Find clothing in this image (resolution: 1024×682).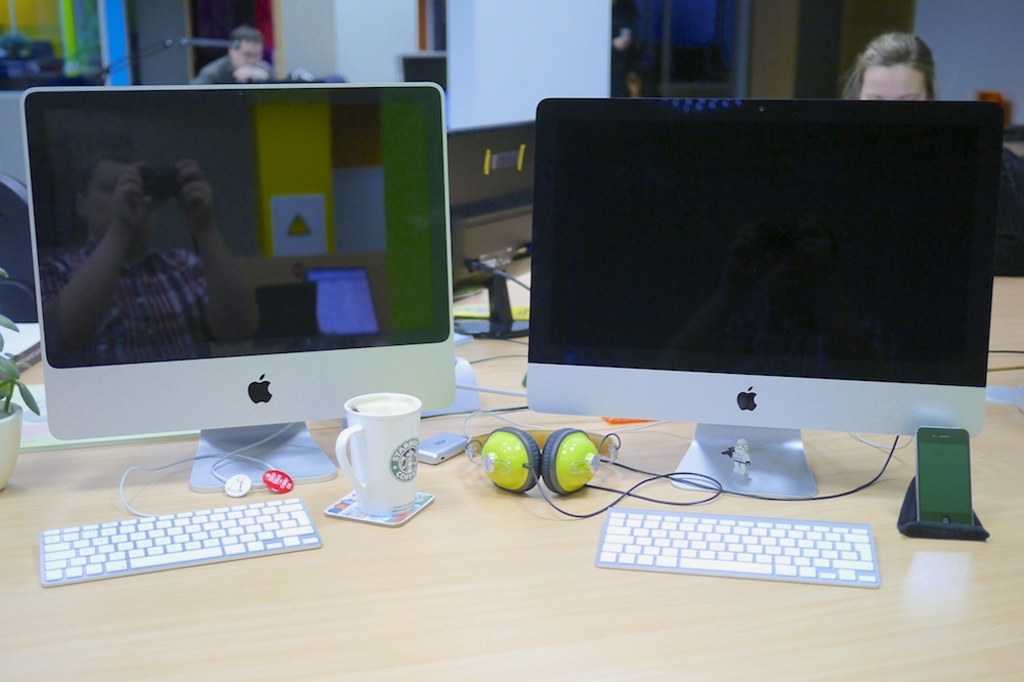
[996, 145, 1023, 279].
